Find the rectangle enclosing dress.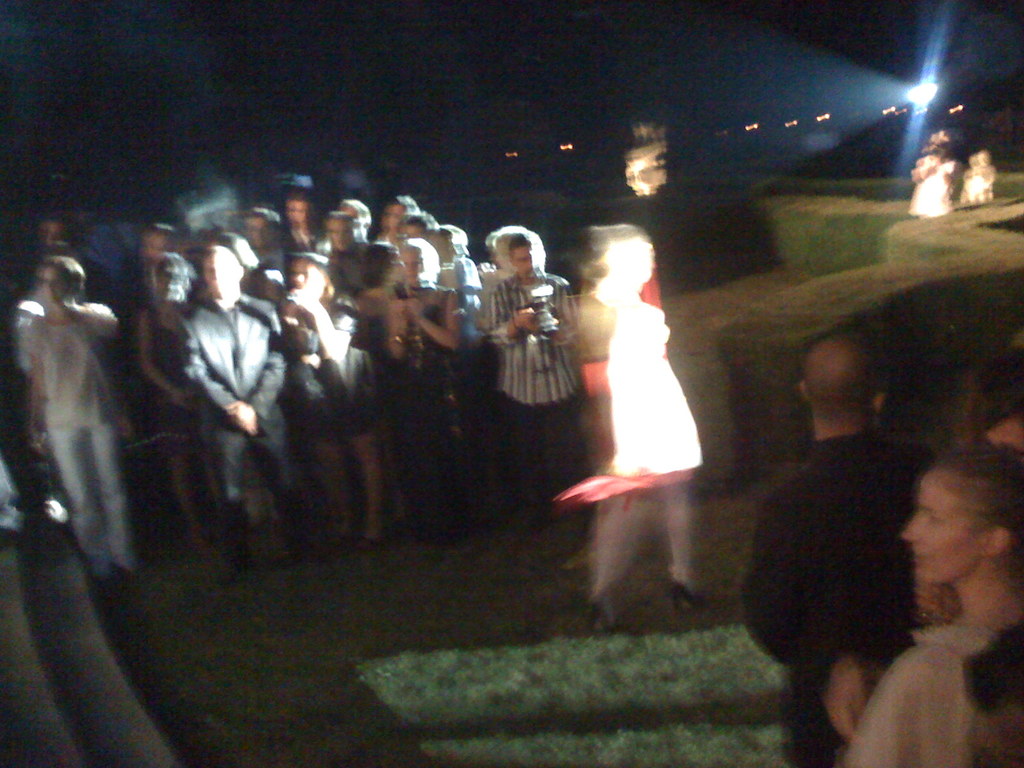
[left=293, top=292, right=378, bottom=438].
